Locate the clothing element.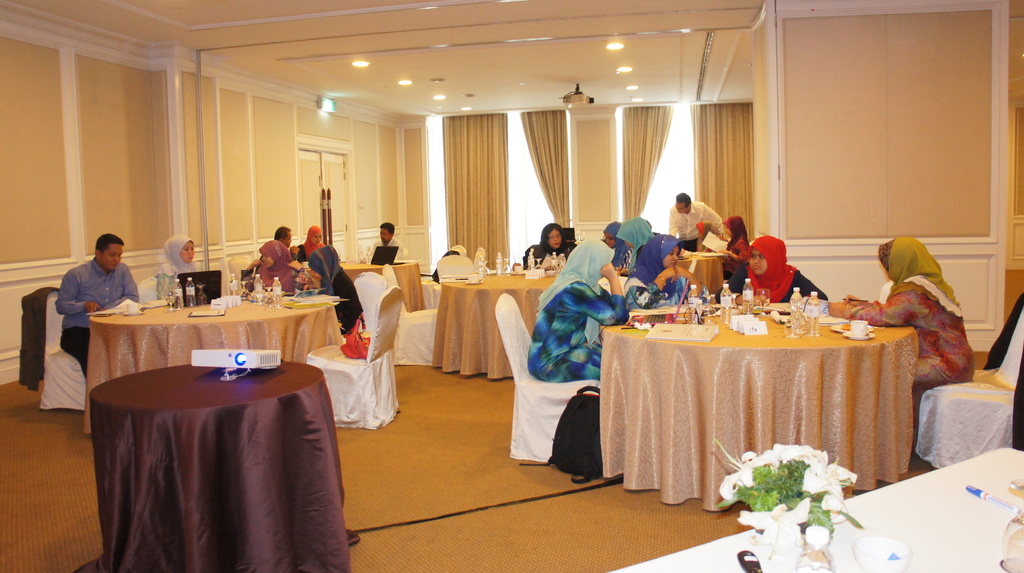
Element bbox: <bbox>665, 197, 727, 255</bbox>.
